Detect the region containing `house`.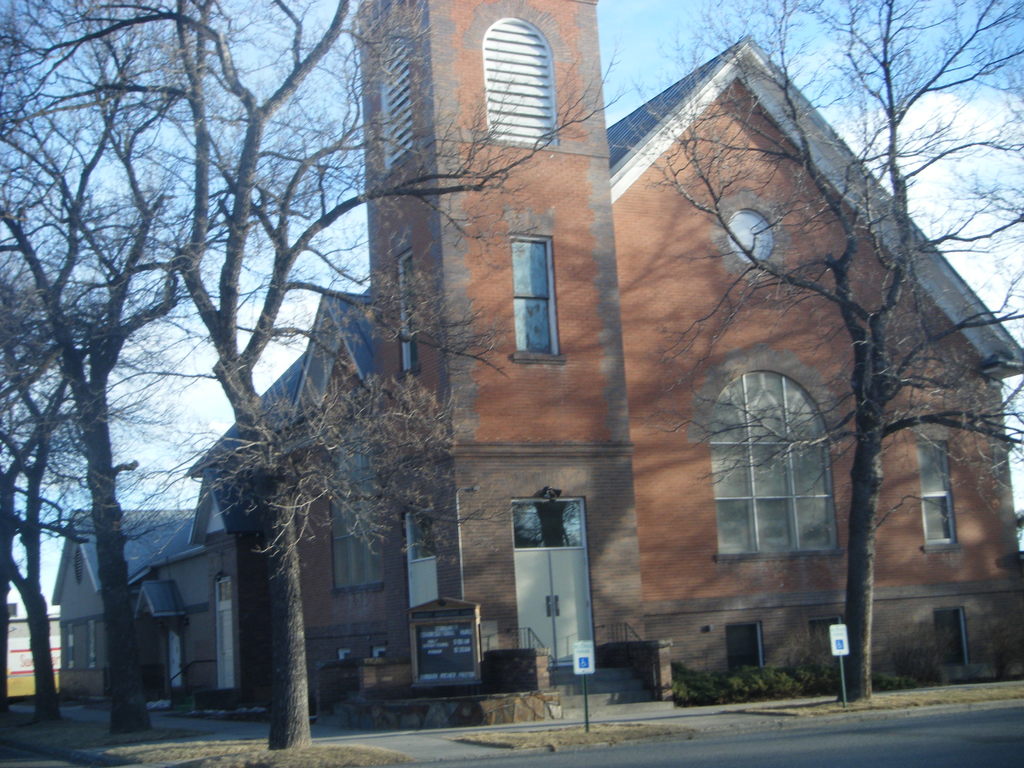
locate(189, 0, 1023, 726).
